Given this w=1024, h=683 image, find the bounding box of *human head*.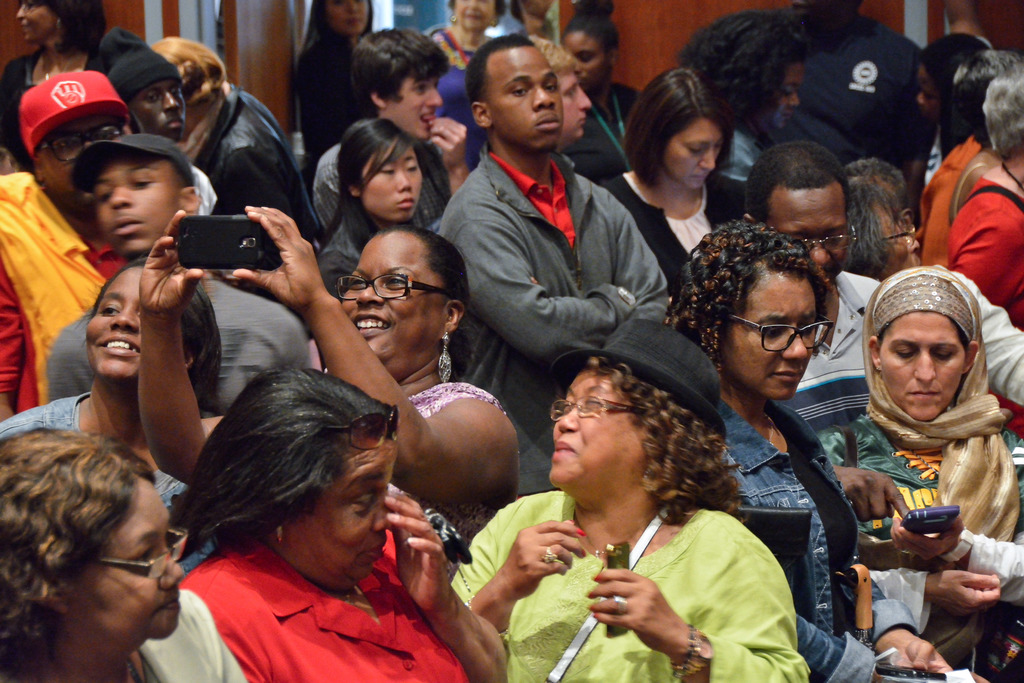
(x1=627, y1=64, x2=735, y2=192).
